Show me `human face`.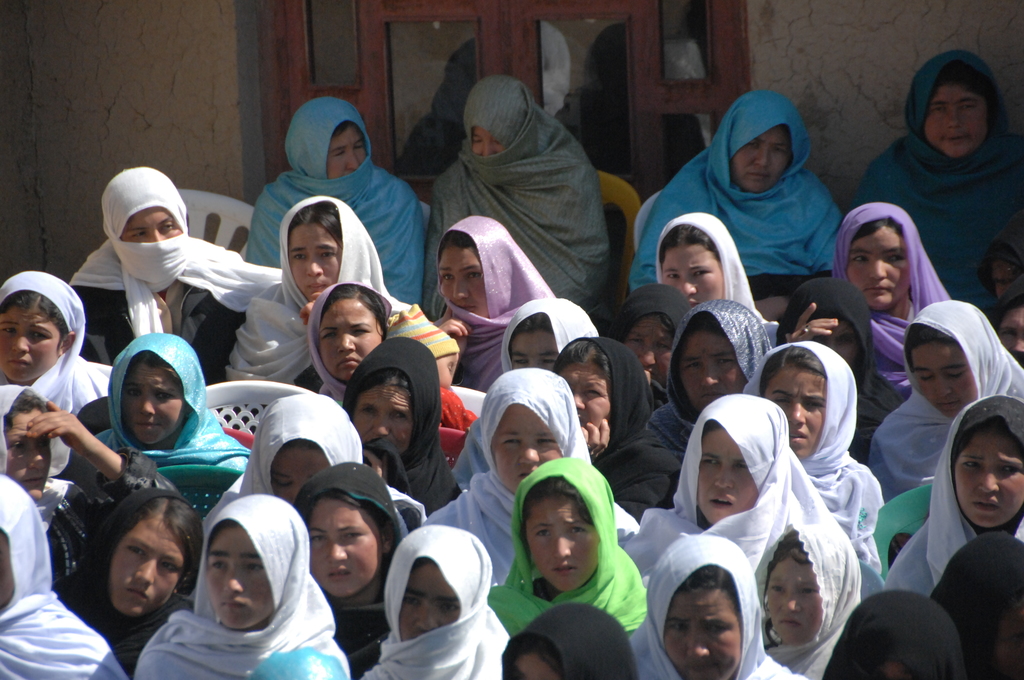
`human face` is here: {"x1": 326, "y1": 126, "x2": 369, "y2": 180}.
